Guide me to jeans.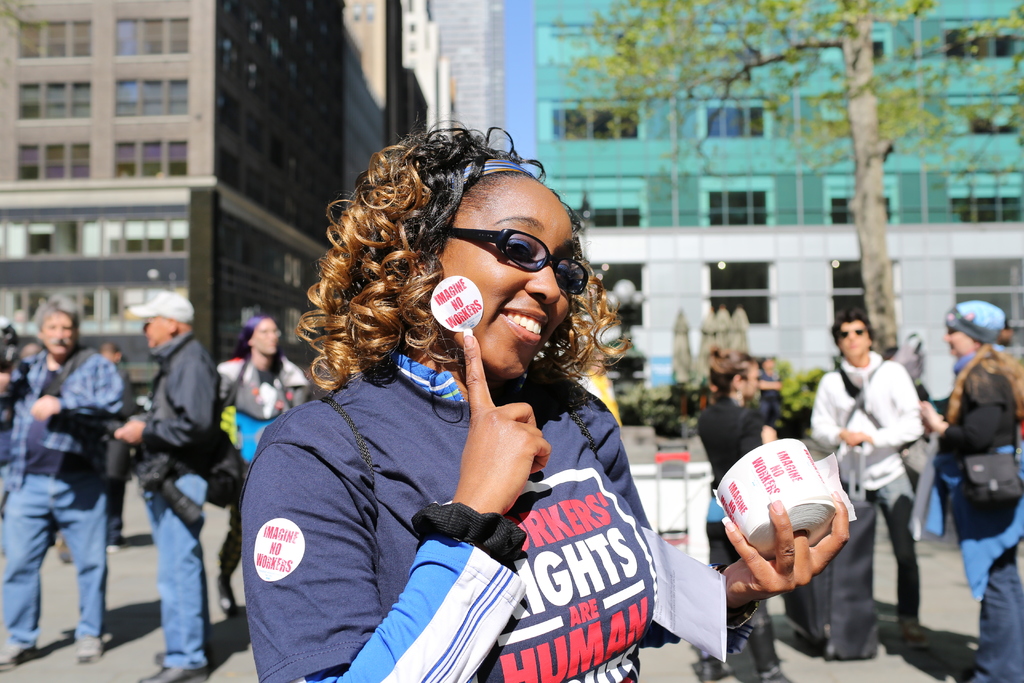
Guidance: (0,475,113,650).
